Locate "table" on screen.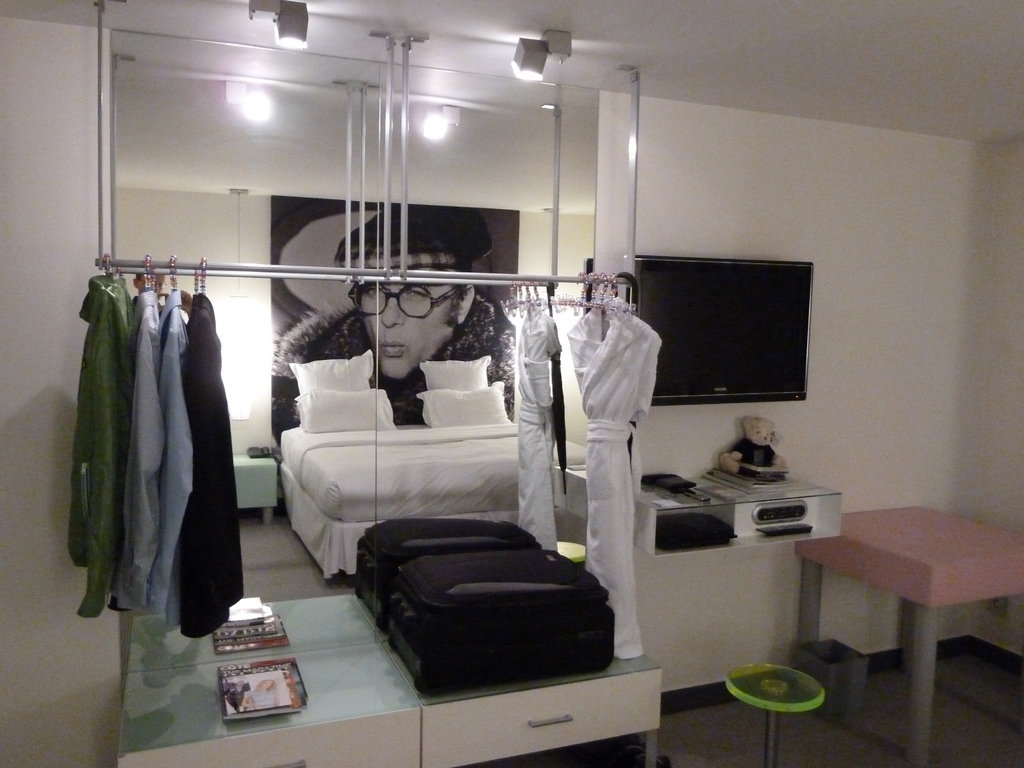
On screen at box=[803, 484, 1014, 730].
